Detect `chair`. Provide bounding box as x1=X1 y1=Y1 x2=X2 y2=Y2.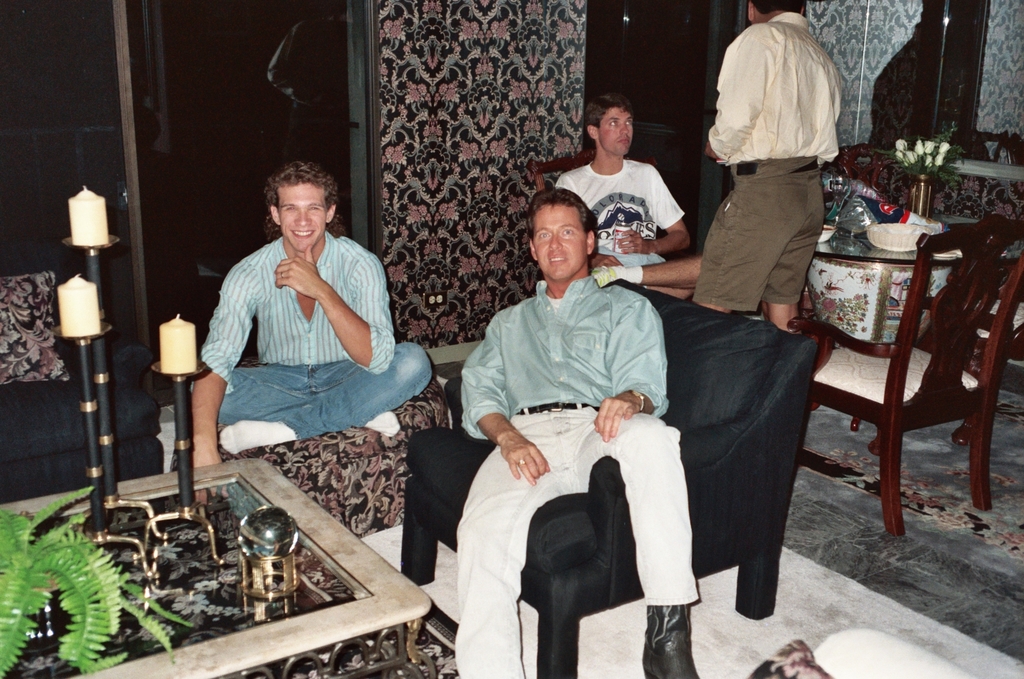
x1=824 y1=143 x2=891 y2=197.
